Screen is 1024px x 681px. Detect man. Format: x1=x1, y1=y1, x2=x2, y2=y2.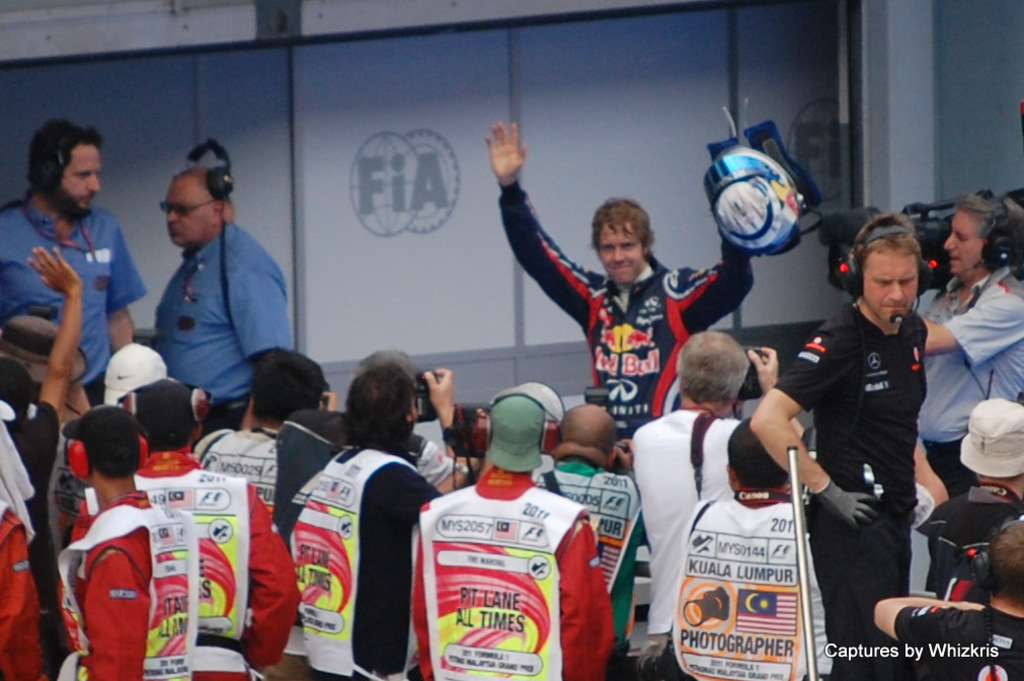
x1=487, y1=122, x2=754, y2=438.
